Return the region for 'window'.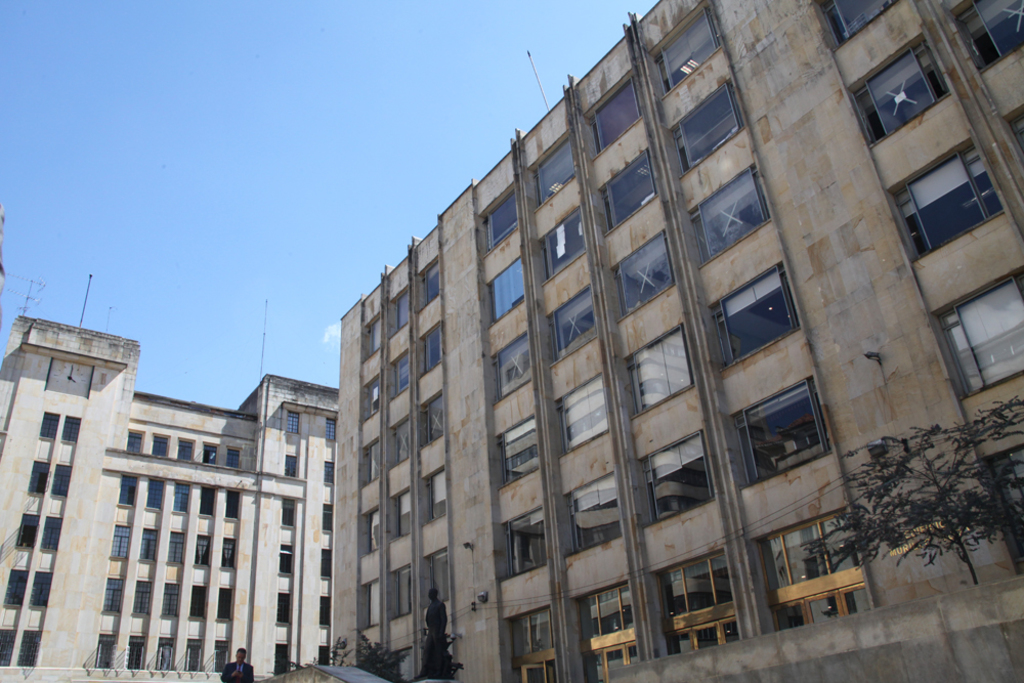
l=39, t=416, r=57, b=437.
